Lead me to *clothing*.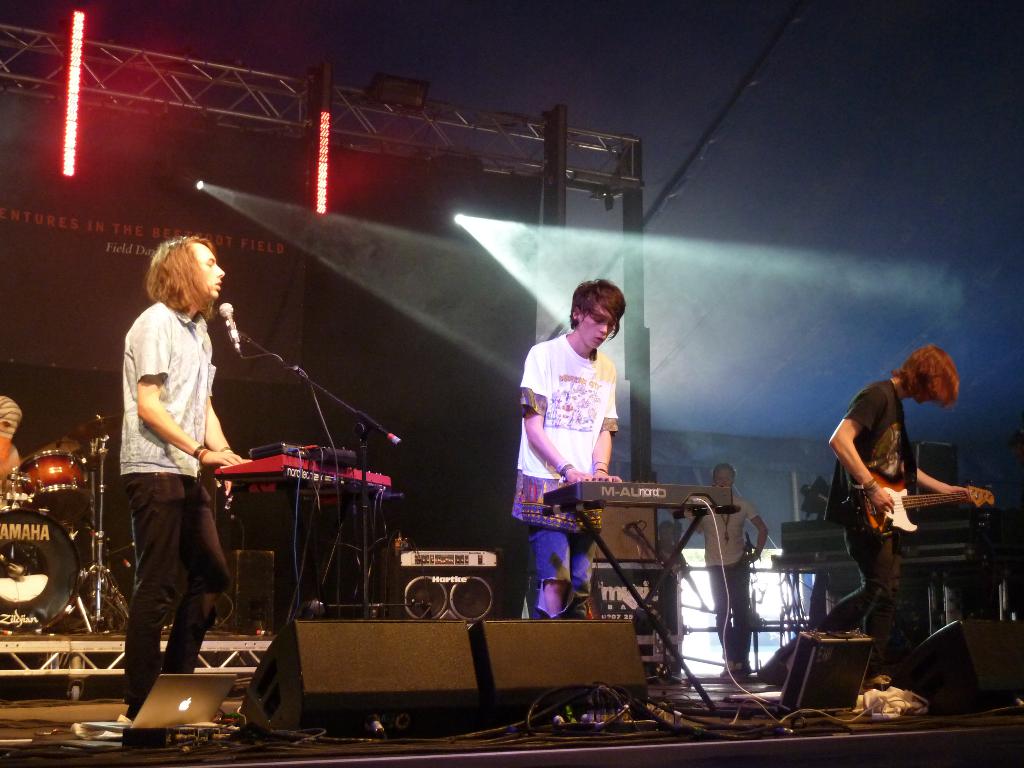
Lead to (x1=520, y1=320, x2=637, y2=544).
